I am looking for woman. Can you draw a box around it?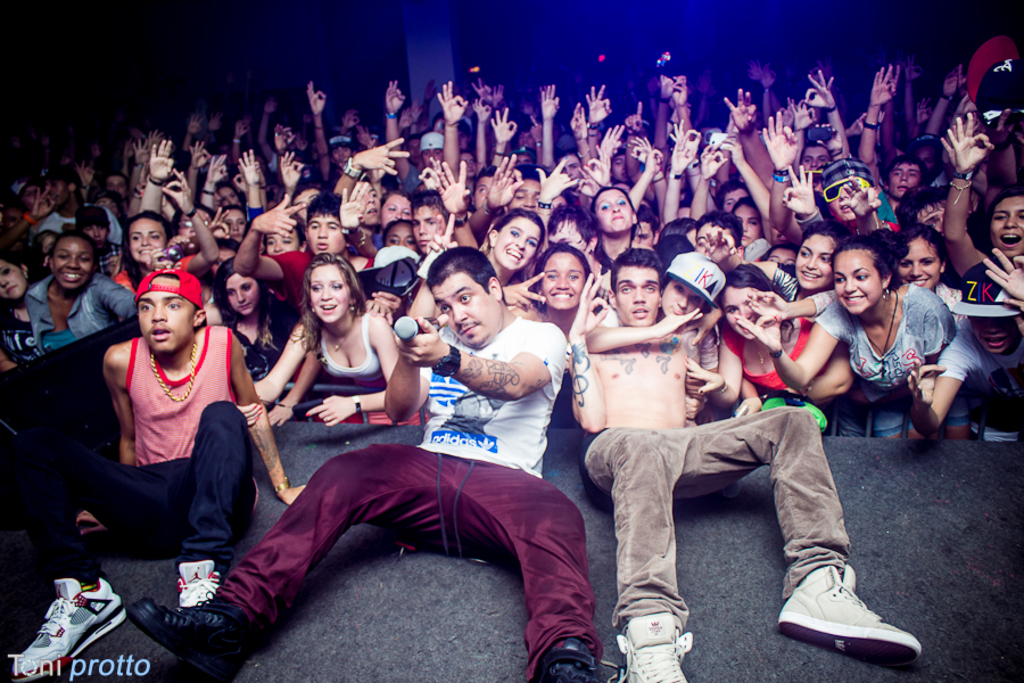
Sure, the bounding box is x1=262 y1=250 x2=402 y2=433.
